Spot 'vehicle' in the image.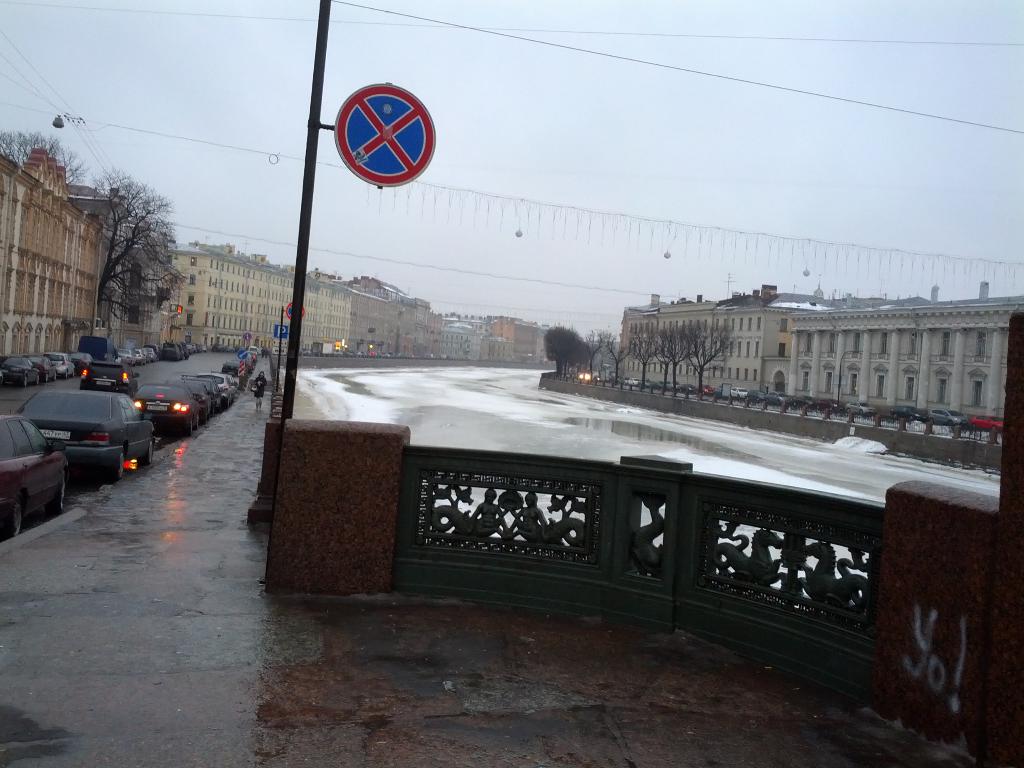
'vehicle' found at rect(24, 353, 65, 381).
